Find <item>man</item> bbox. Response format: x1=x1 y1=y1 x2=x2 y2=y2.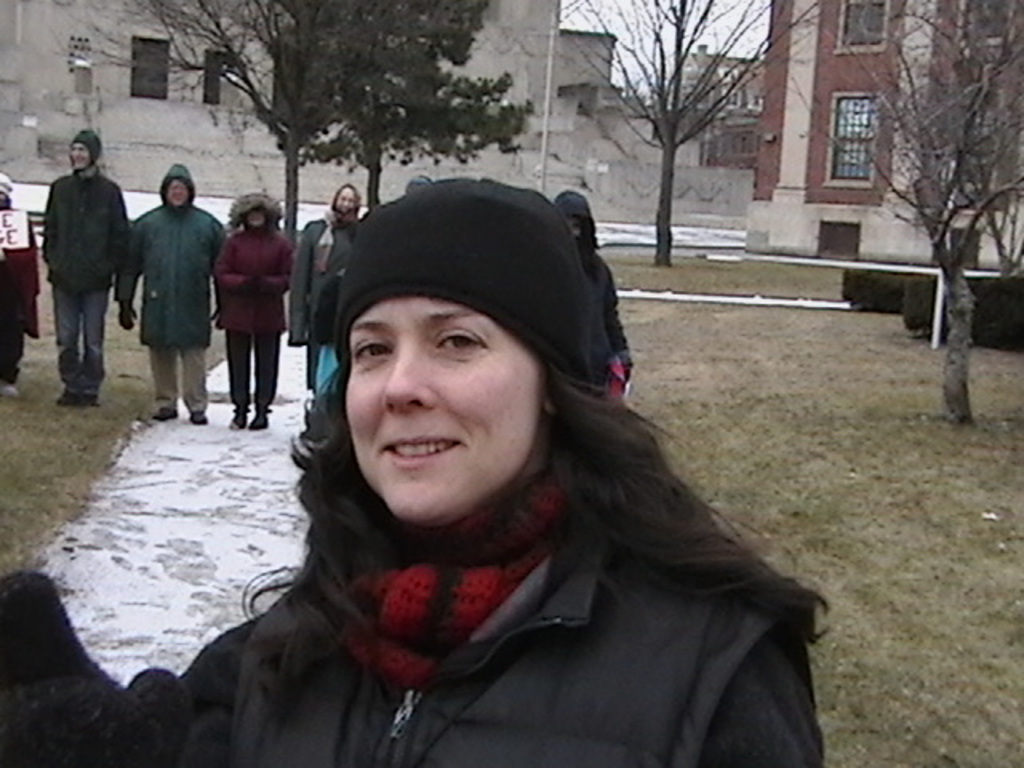
x1=118 y1=160 x2=221 y2=429.
